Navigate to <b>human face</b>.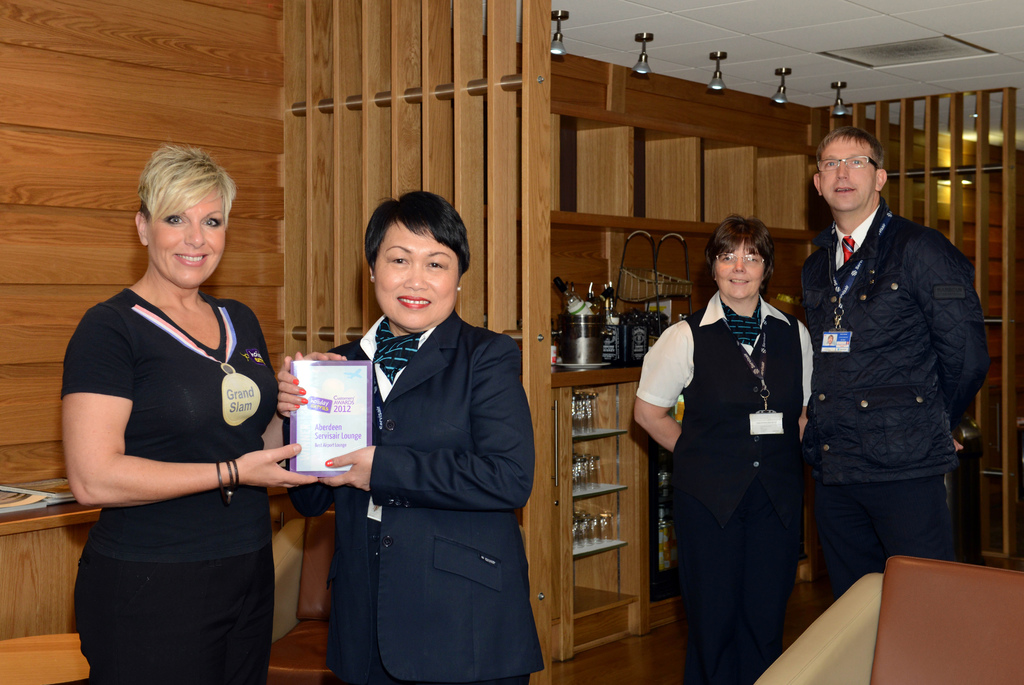
Navigation target: [821,136,876,211].
